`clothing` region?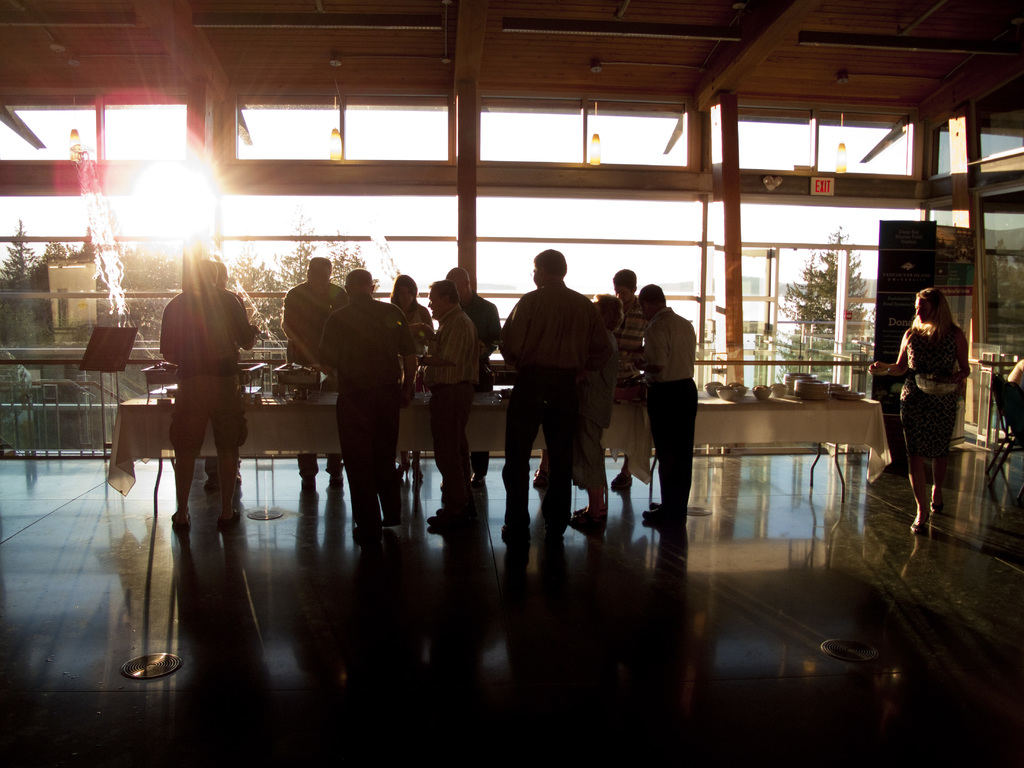
x1=617 y1=298 x2=644 y2=360
